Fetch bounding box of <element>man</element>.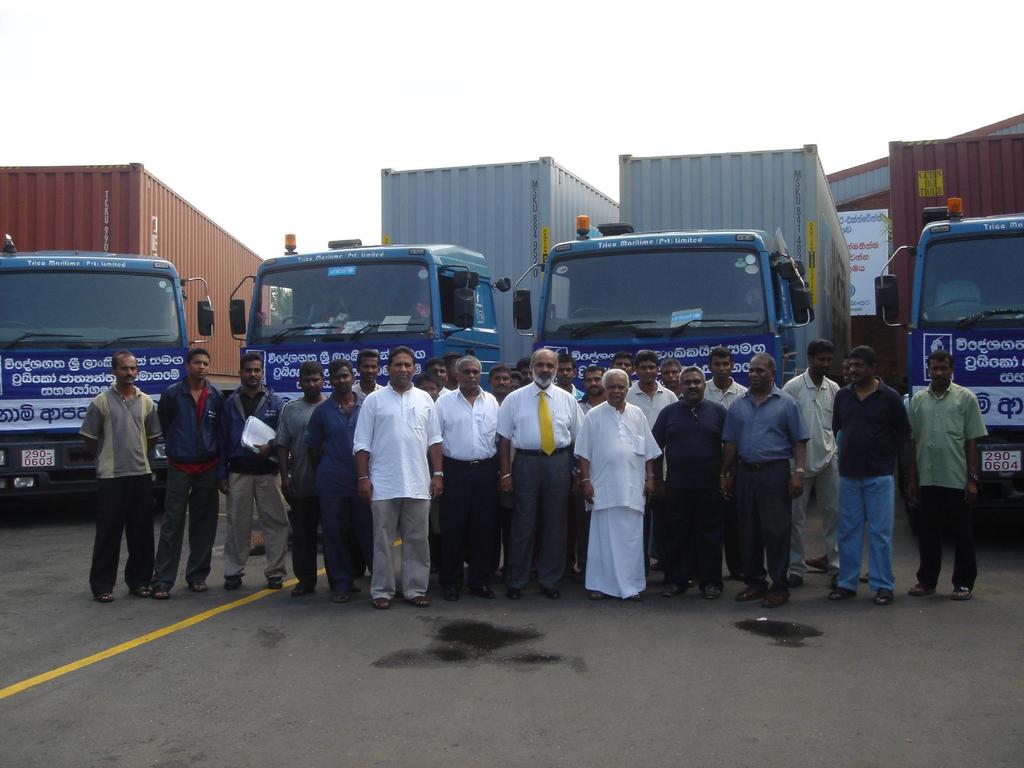
Bbox: <bbox>486, 362, 513, 402</bbox>.
